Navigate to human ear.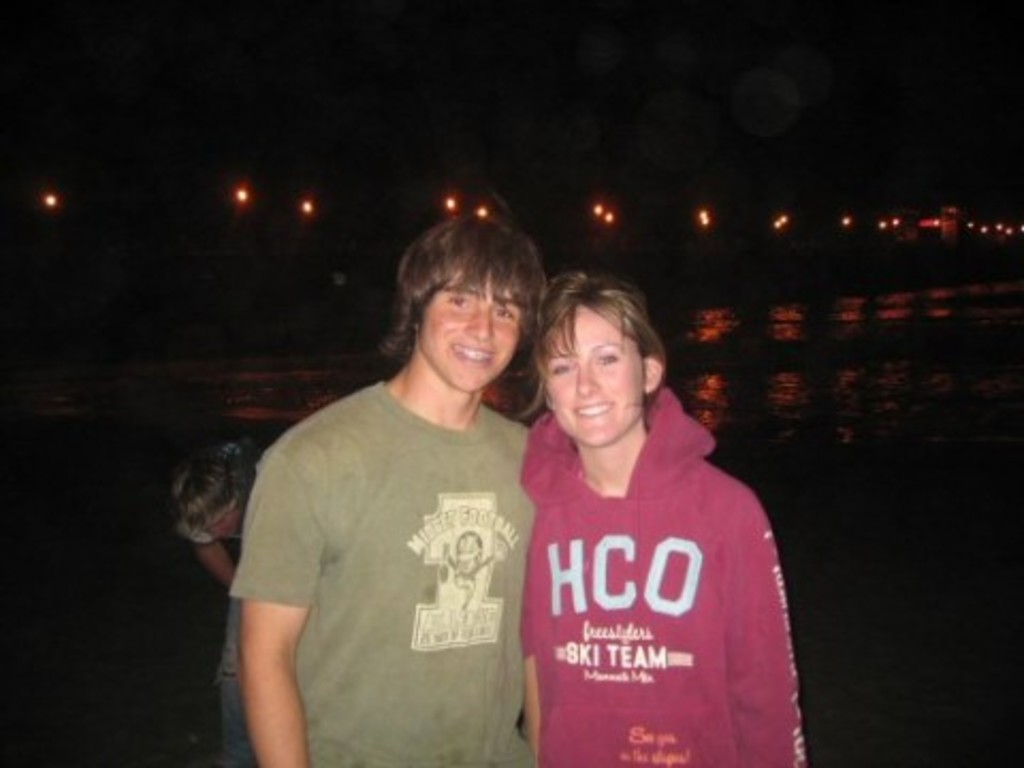
Navigation target: pyautogui.locateOnScreen(538, 373, 557, 405).
